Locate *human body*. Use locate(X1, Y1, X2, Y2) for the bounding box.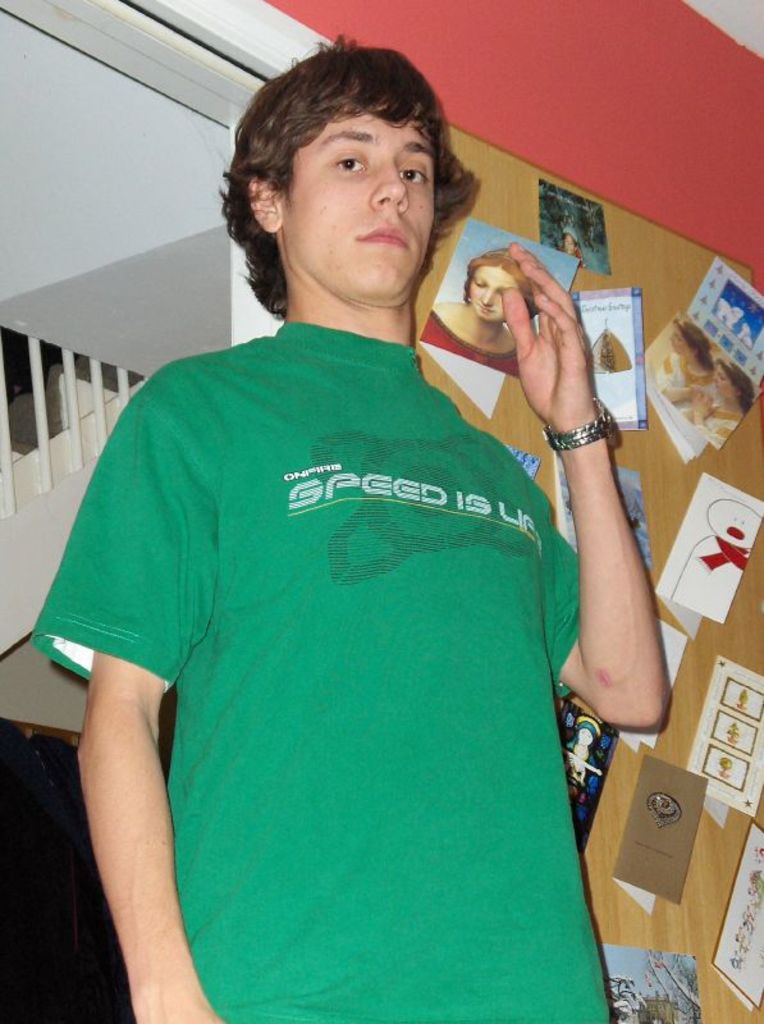
locate(12, 44, 672, 1020).
